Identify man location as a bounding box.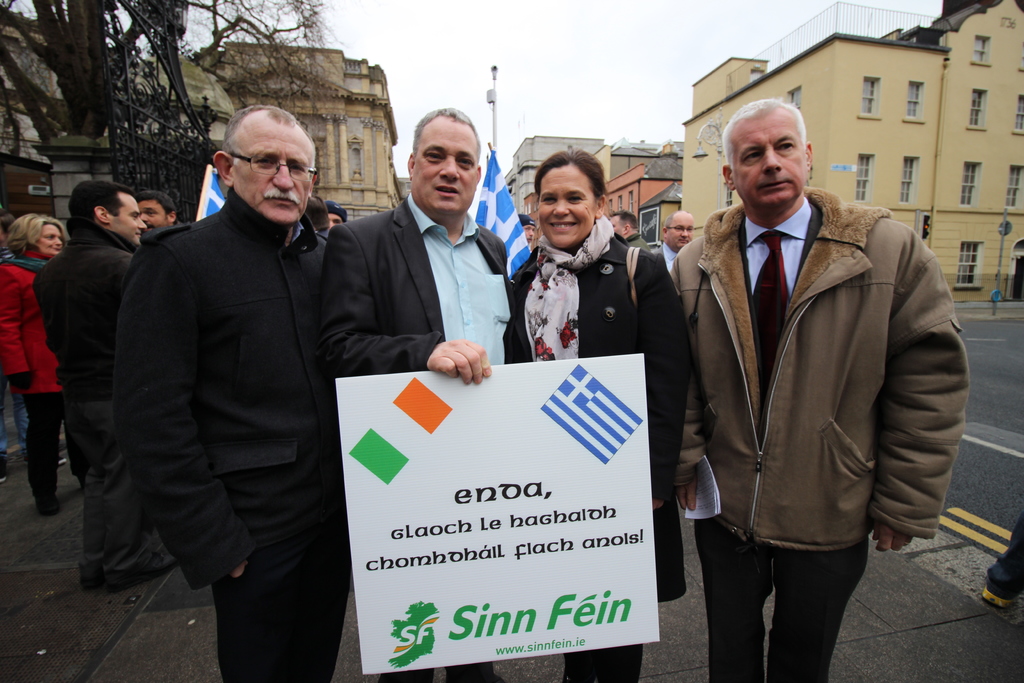
l=657, t=210, r=700, b=387.
